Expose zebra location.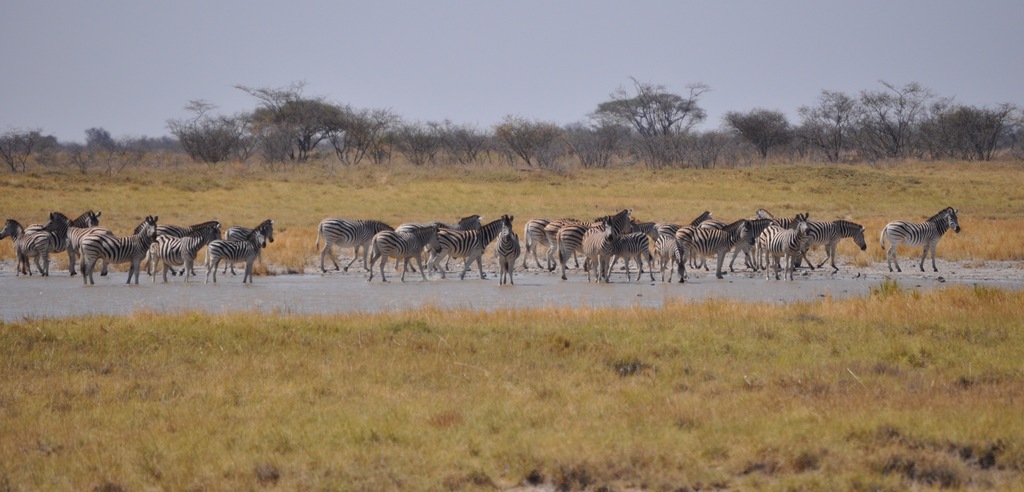
Exposed at <box>879,206,963,274</box>.
